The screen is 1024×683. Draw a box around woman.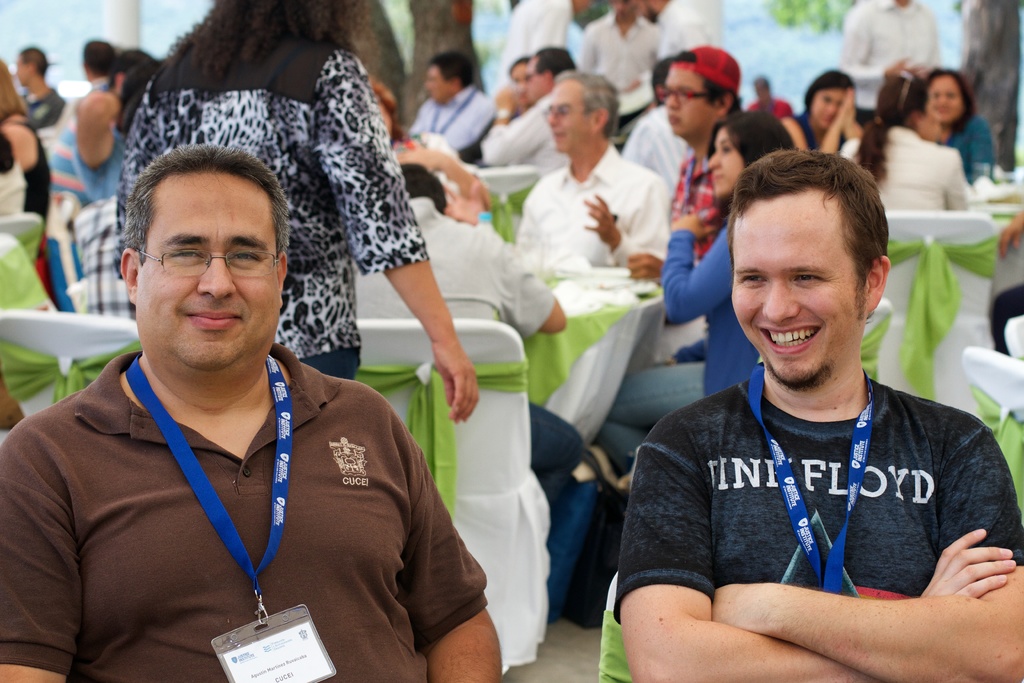
<box>588,113,794,474</box>.
